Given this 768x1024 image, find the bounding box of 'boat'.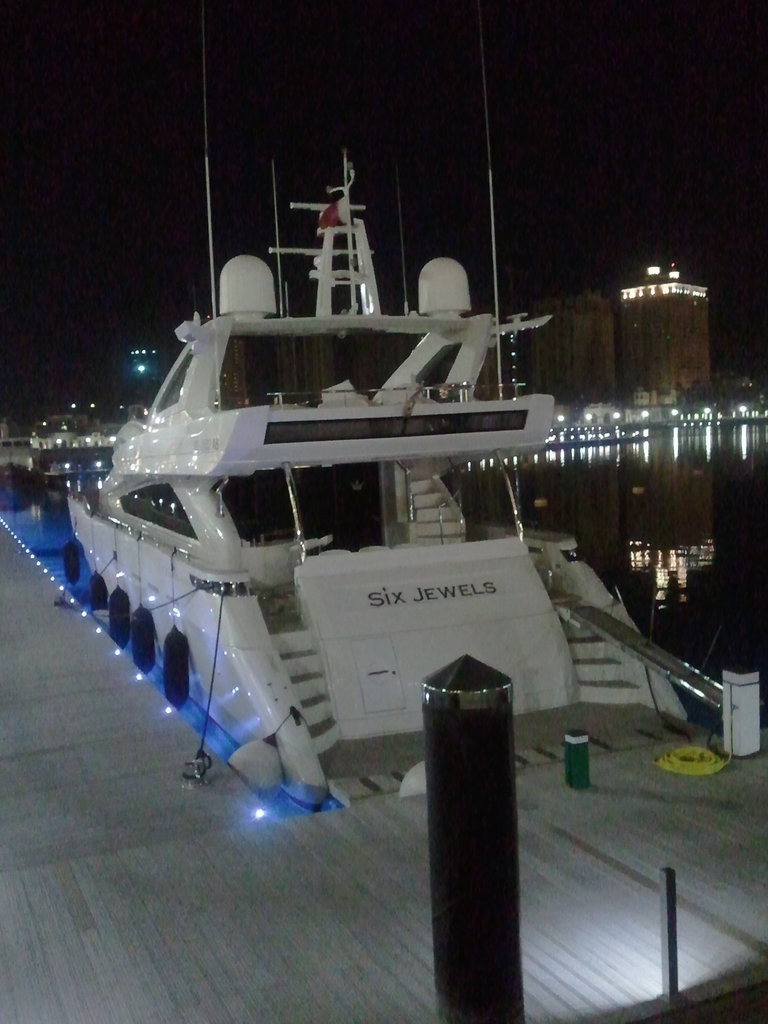
[32,140,659,833].
